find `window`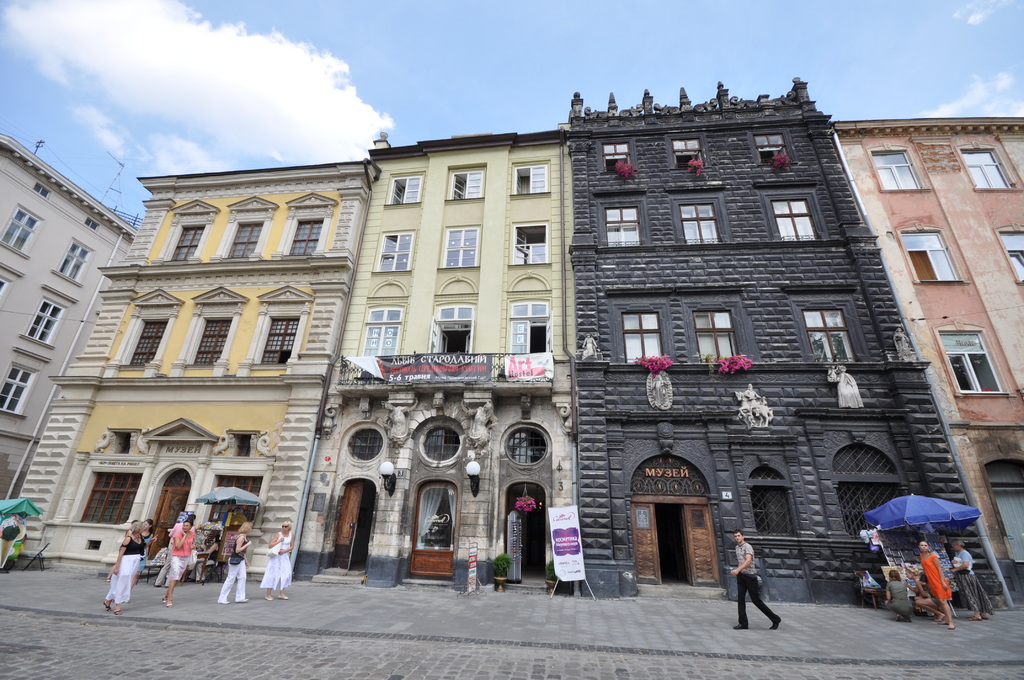
<bbox>257, 319, 301, 365</bbox>
